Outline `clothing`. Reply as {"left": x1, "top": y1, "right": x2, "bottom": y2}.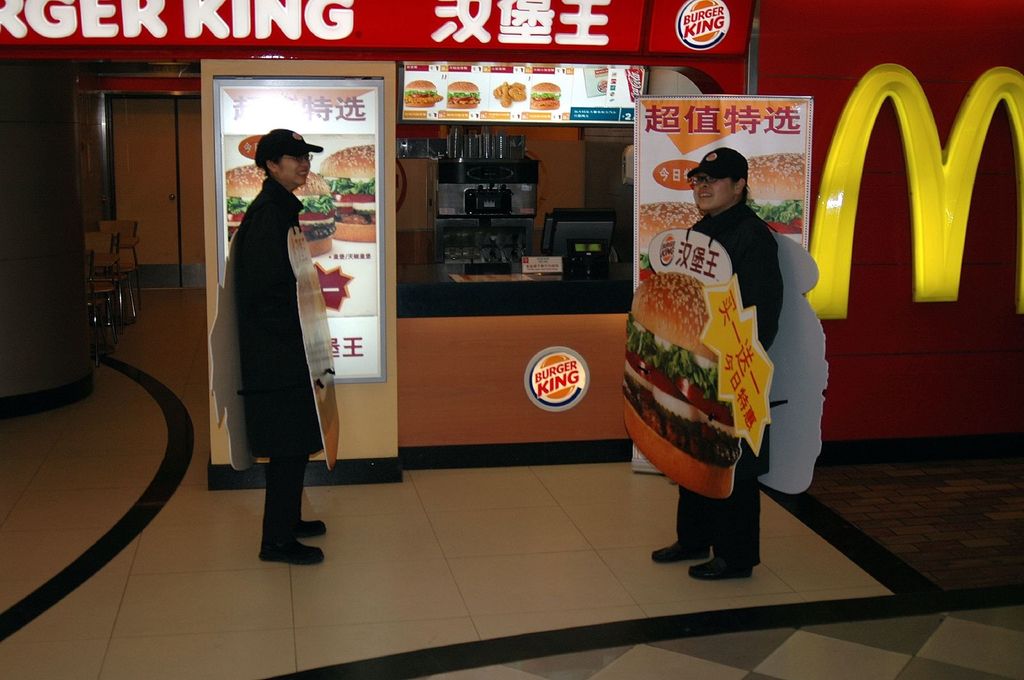
{"left": 228, "top": 184, "right": 305, "bottom": 551}.
